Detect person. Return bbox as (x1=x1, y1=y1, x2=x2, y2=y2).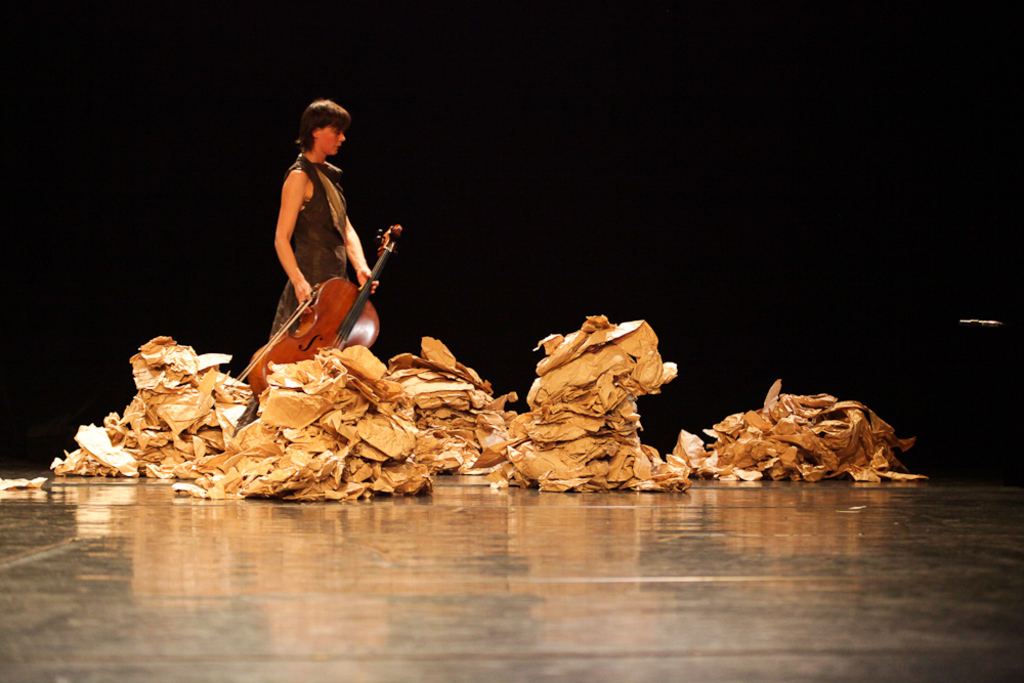
(x1=271, y1=100, x2=380, y2=335).
